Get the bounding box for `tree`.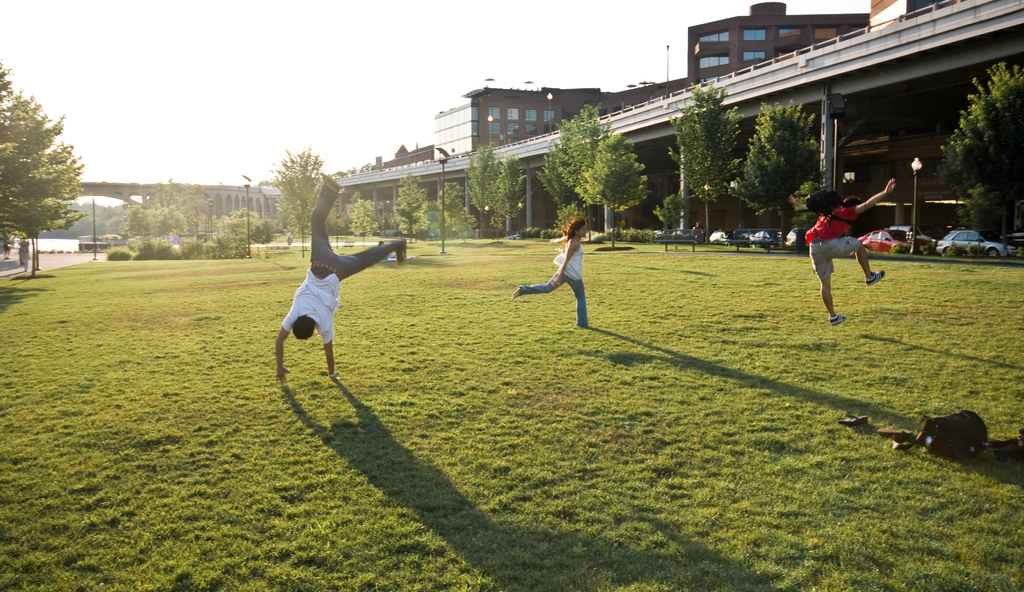
select_region(210, 204, 279, 252).
